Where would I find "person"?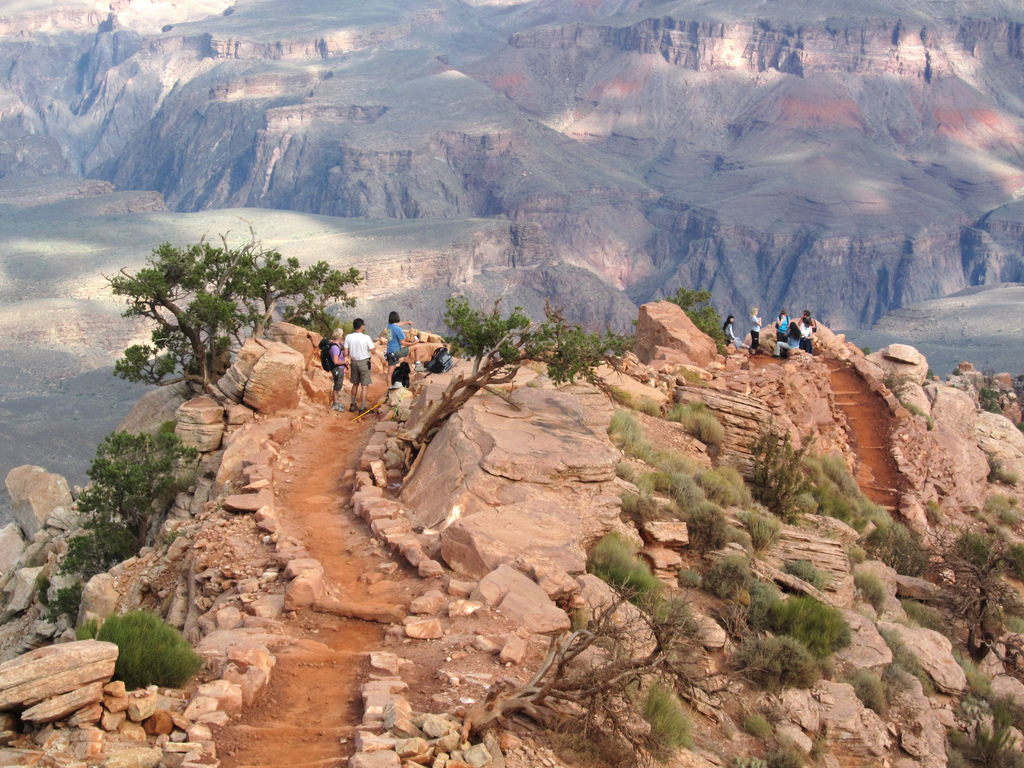
At l=774, t=321, r=801, b=358.
